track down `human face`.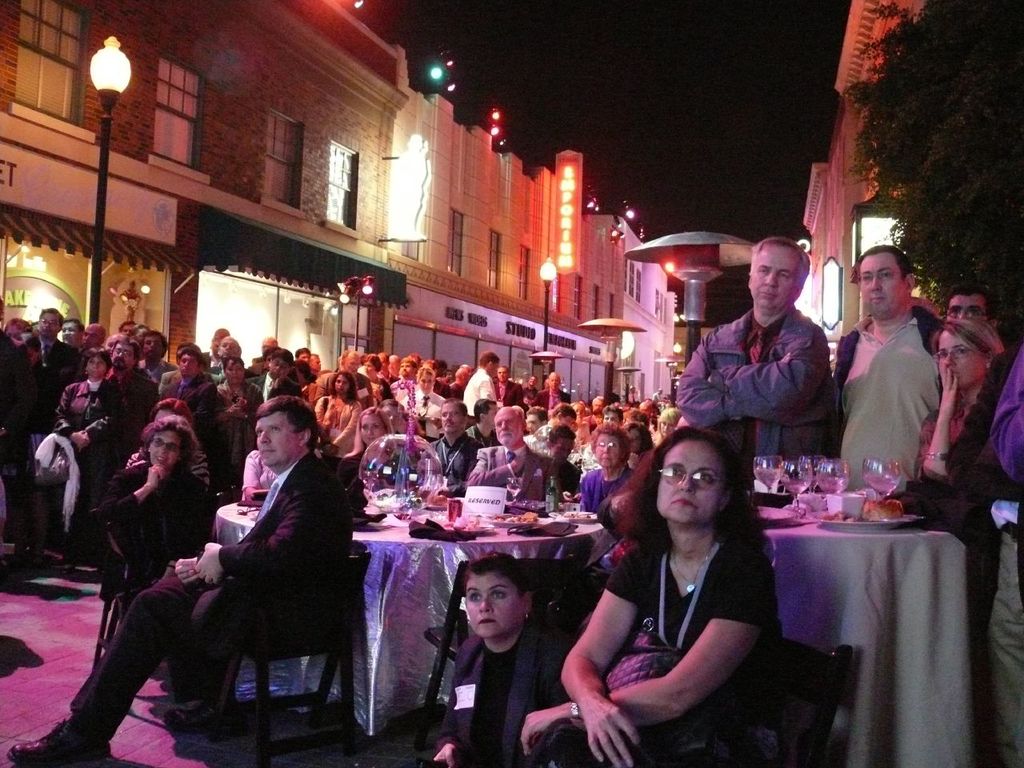
Tracked to [x1=378, y1=404, x2=396, y2=428].
